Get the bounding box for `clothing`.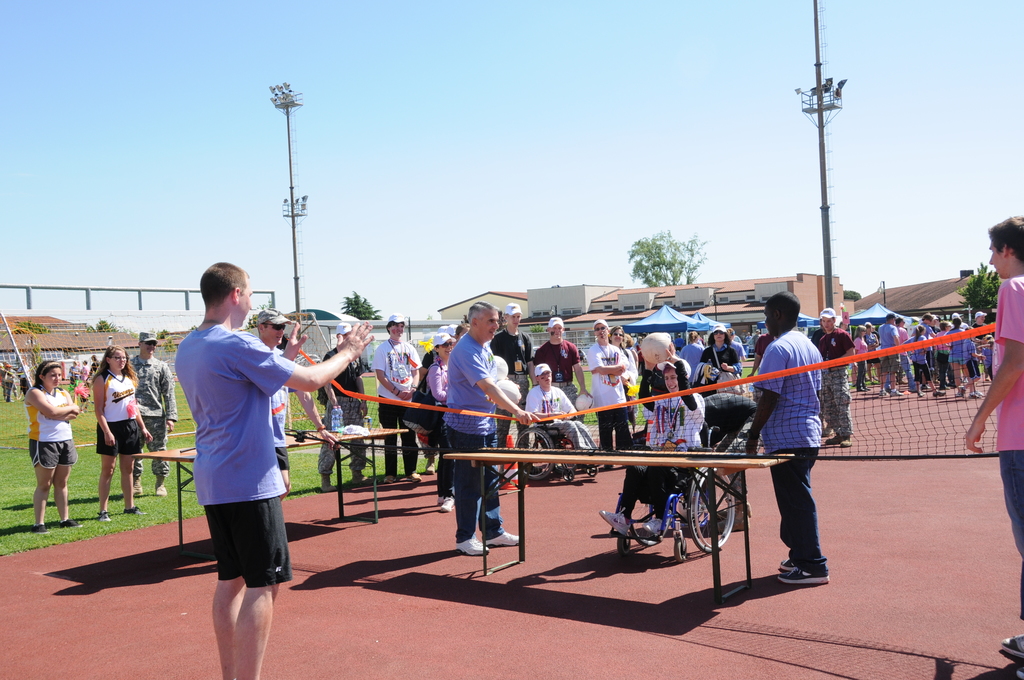
locate(143, 420, 170, 487).
